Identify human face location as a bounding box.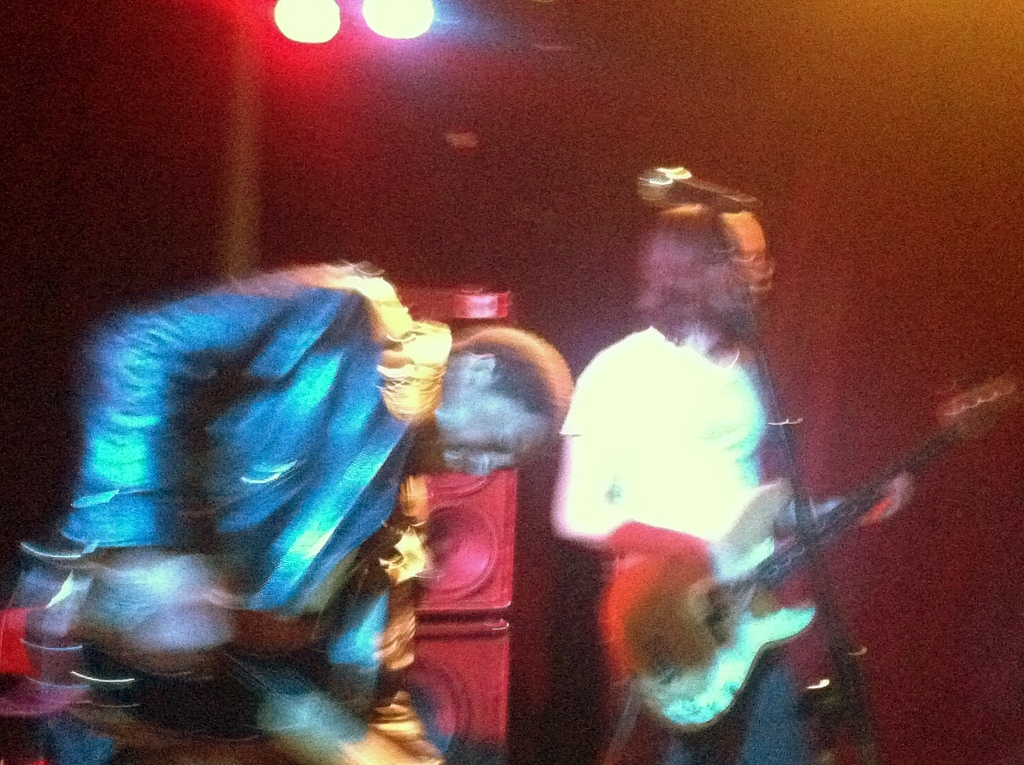
l=409, t=383, r=546, b=478.
